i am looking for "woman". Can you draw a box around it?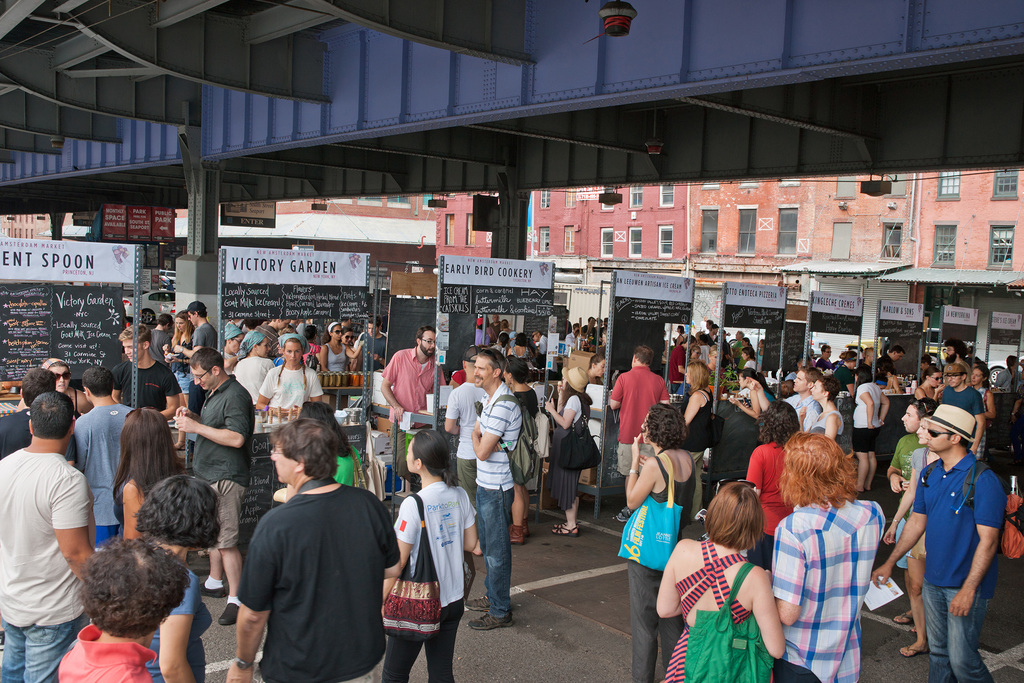
Sure, the bounding box is <box>675,361,712,528</box>.
